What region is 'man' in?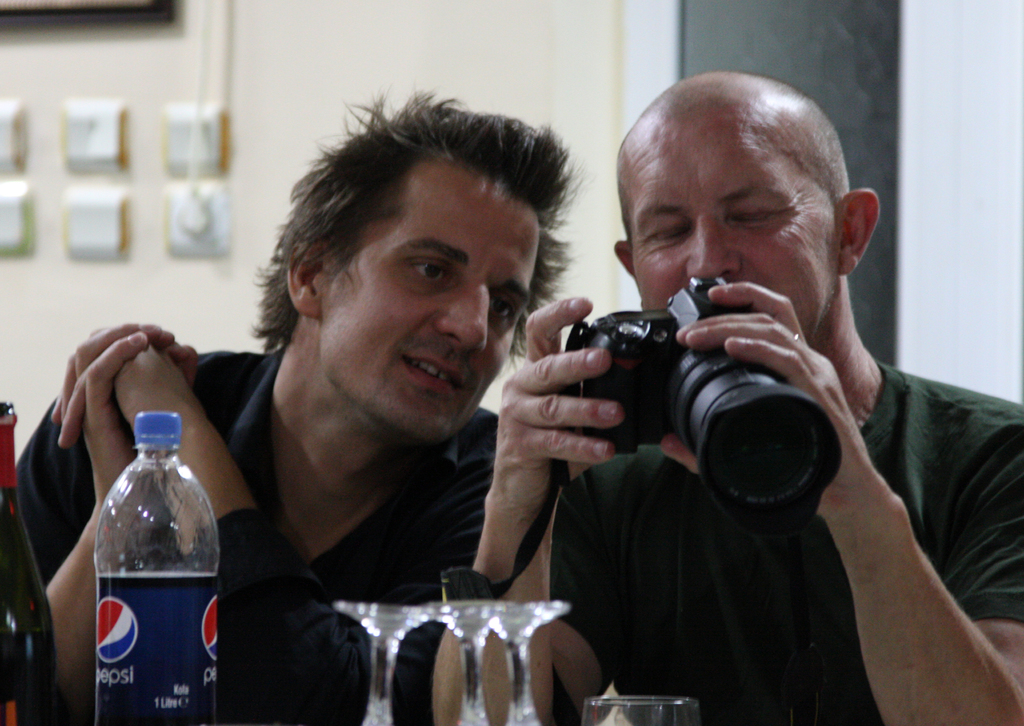
left=322, top=159, right=994, bottom=681.
